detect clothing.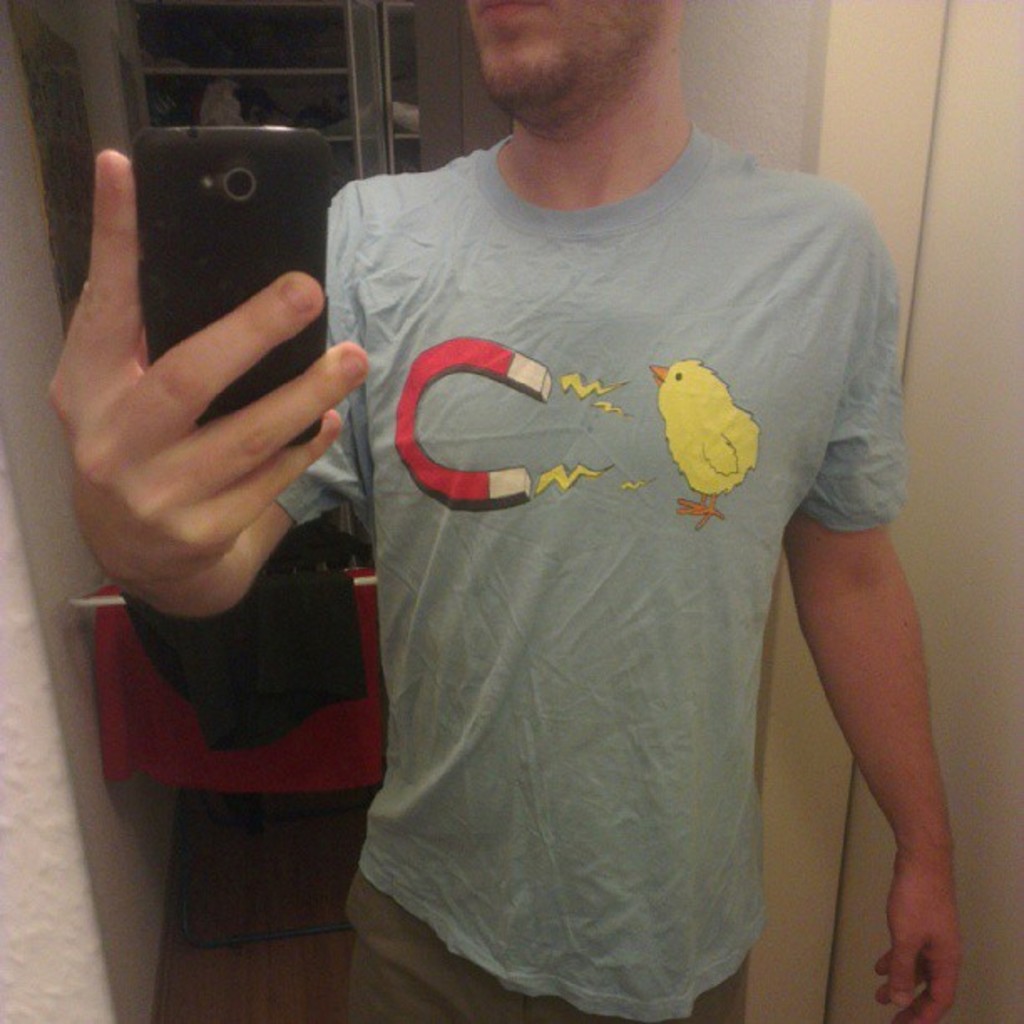
Detected at box=[256, 120, 927, 1022].
